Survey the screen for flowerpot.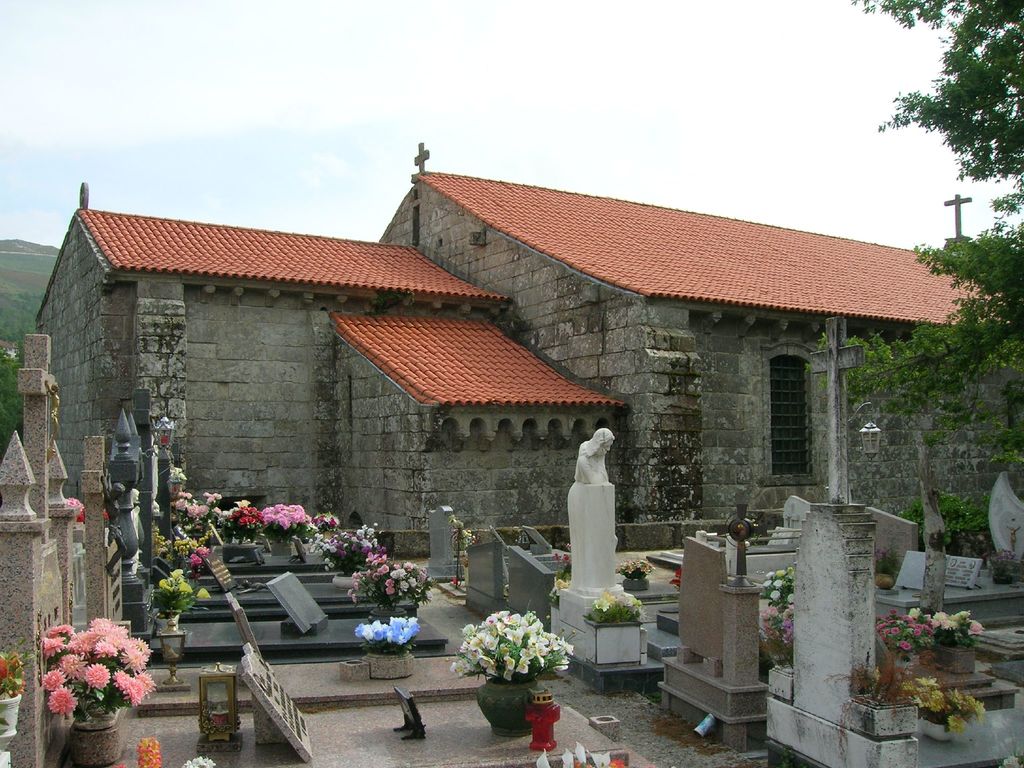
Survey found: (0,696,22,743).
